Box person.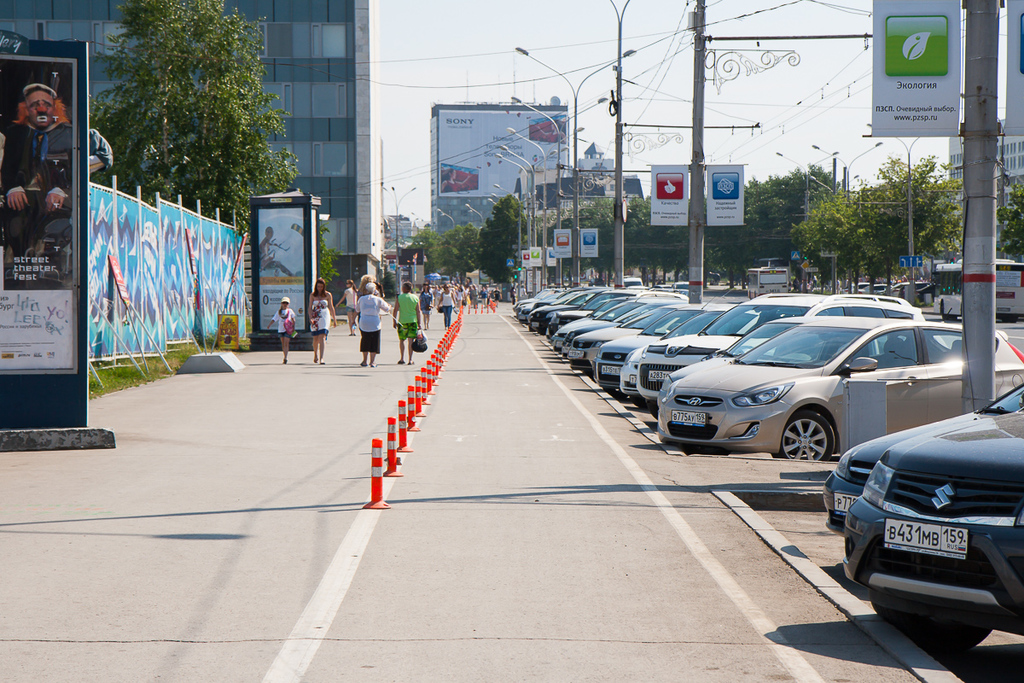
pyautogui.locateOnScreen(270, 296, 299, 362).
